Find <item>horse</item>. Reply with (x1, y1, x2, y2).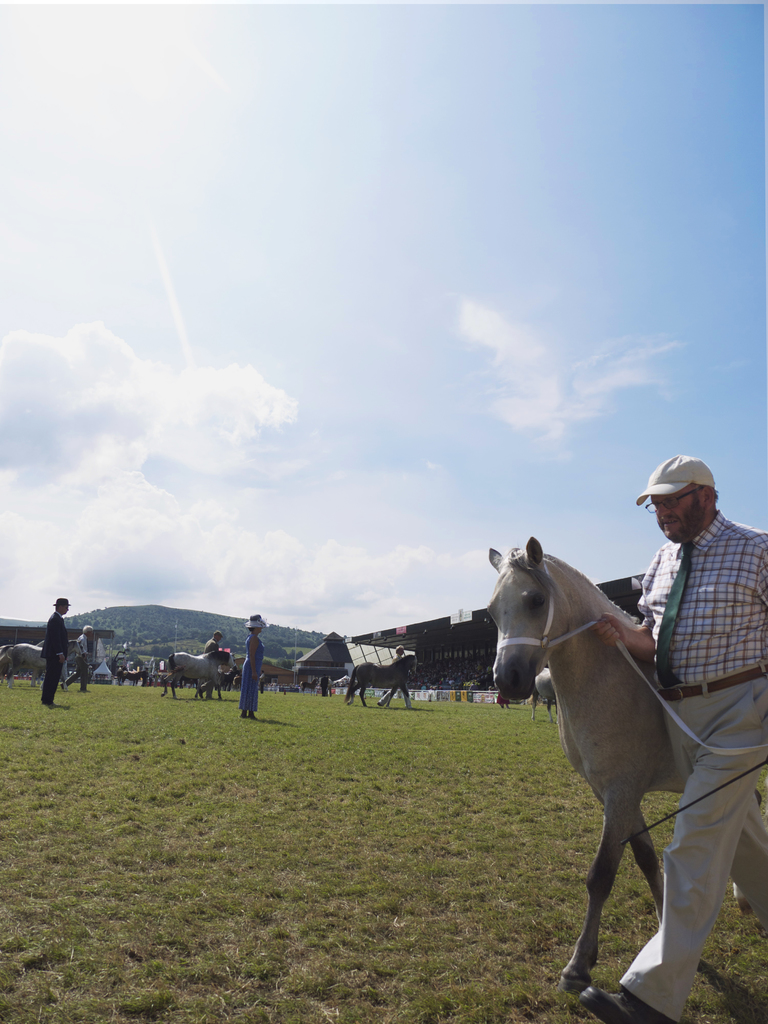
(489, 538, 764, 993).
